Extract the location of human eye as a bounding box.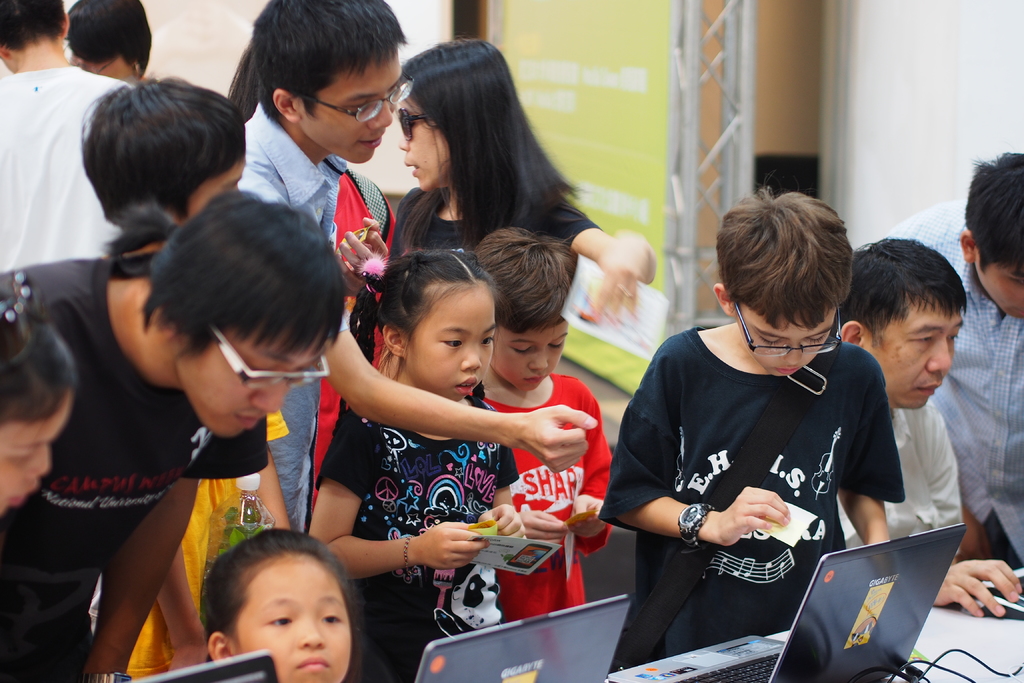
{"left": 511, "top": 345, "right": 531, "bottom": 357}.
